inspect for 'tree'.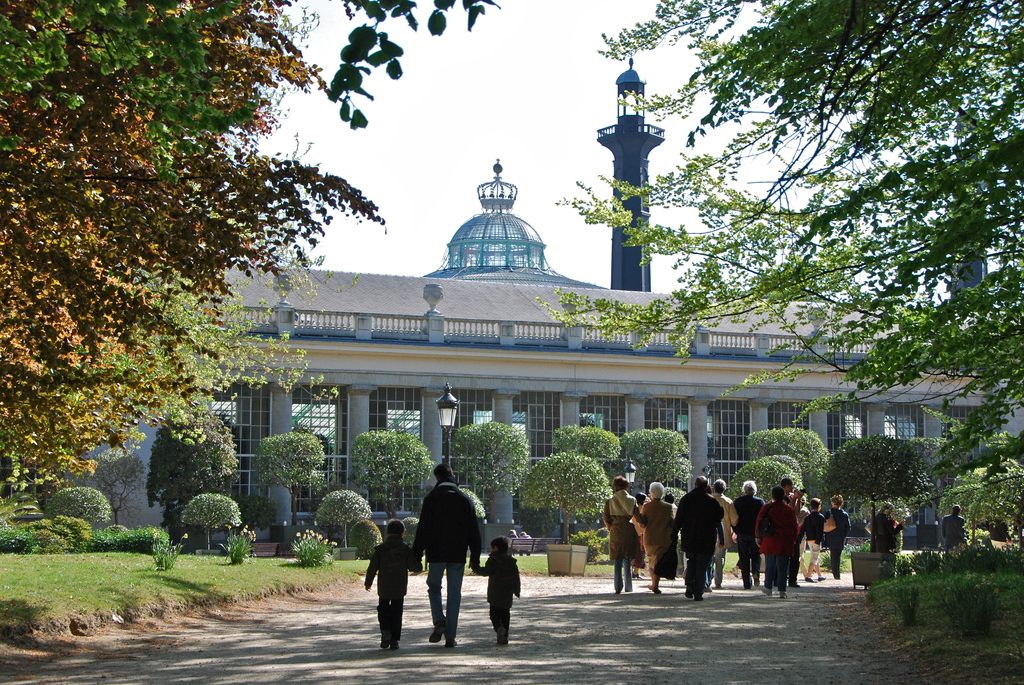
Inspection: crop(177, 492, 241, 555).
